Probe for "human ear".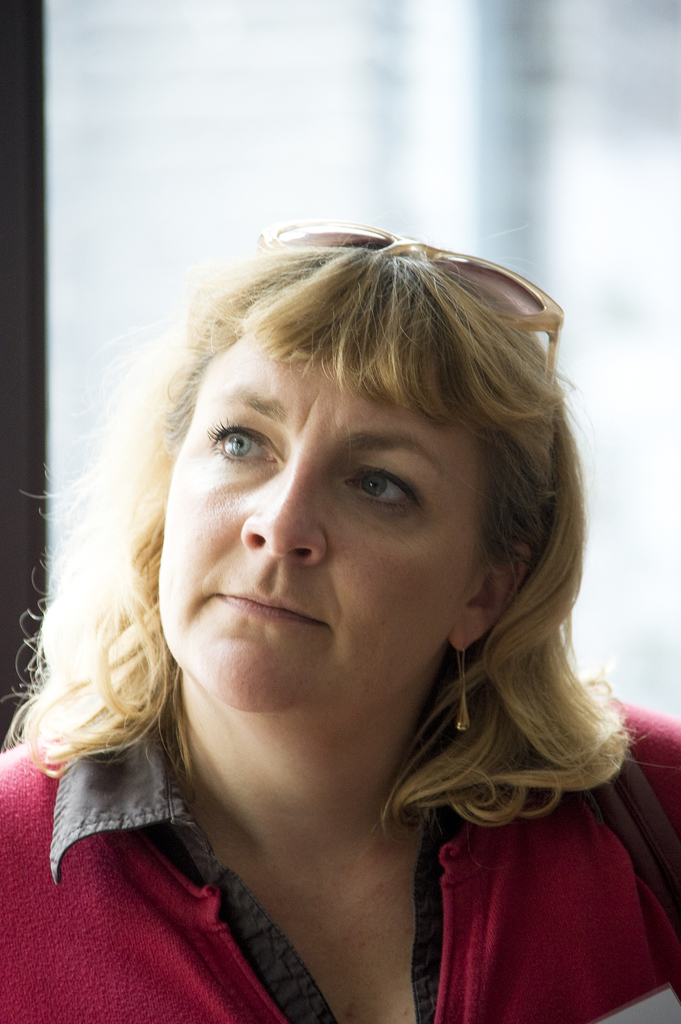
Probe result: {"x1": 449, "y1": 546, "x2": 530, "y2": 652}.
